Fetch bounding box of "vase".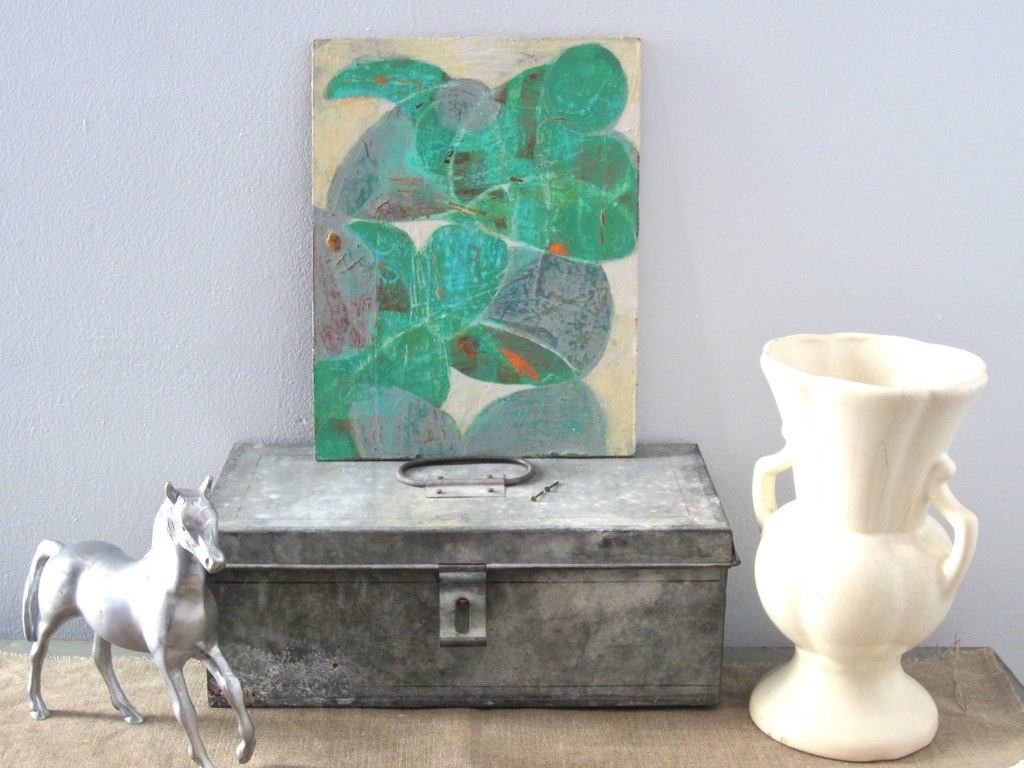
Bbox: l=750, t=328, r=988, b=766.
